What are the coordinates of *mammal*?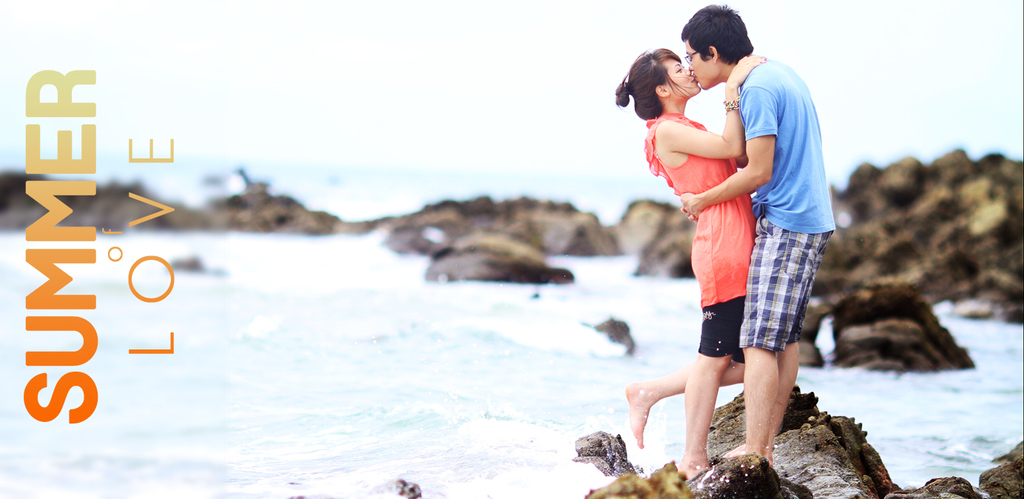
(left=682, top=4, right=840, bottom=467).
